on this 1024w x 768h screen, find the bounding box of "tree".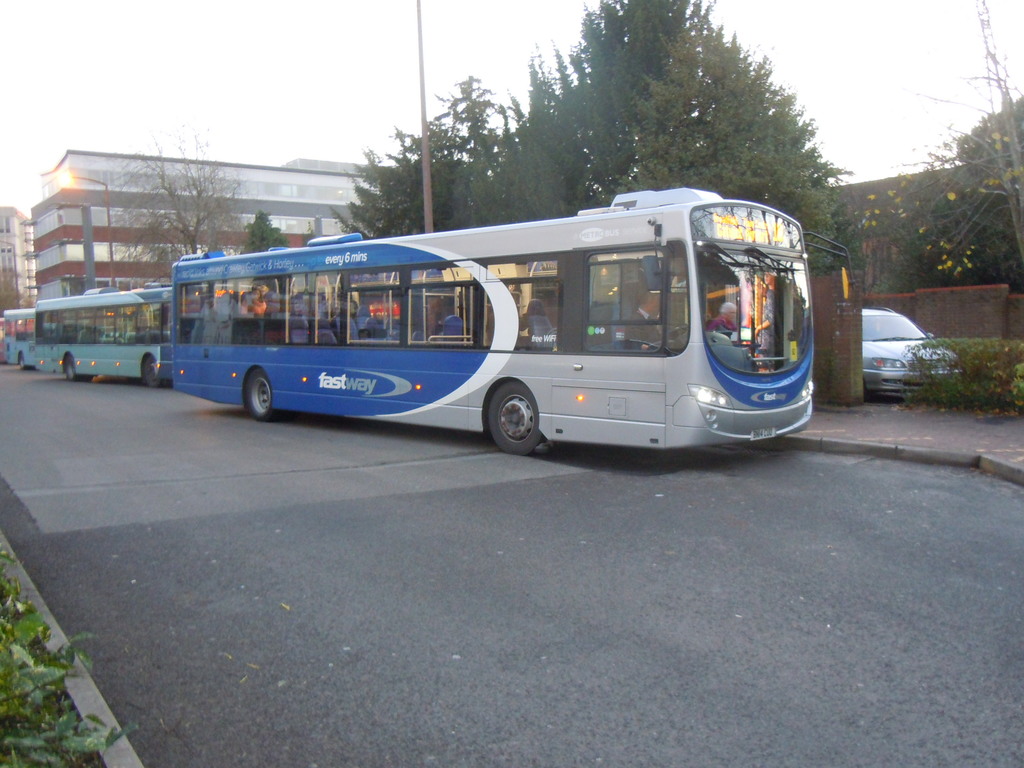
Bounding box: Rect(607, 0, 856, 283).
